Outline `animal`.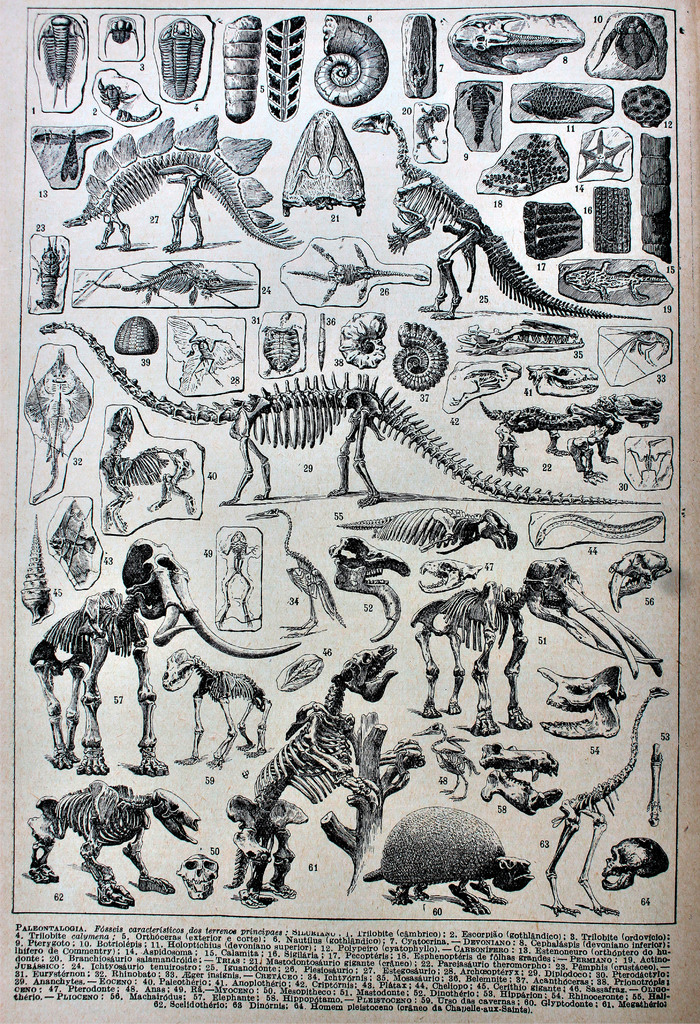
Outline: box(290, 242, 430, 305).
